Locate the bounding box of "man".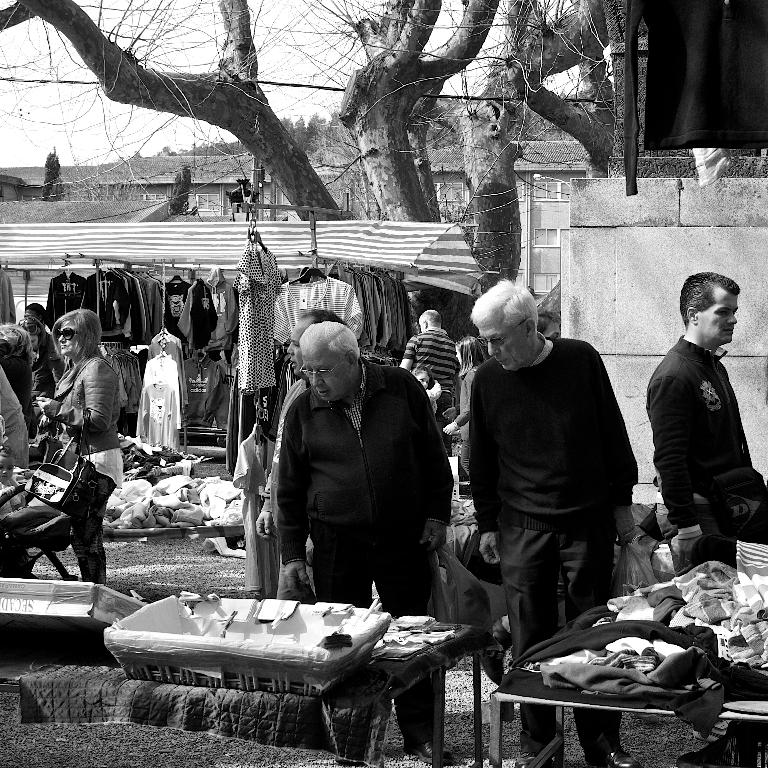
Bounding box: bbox(399, 307, 464, 457).
